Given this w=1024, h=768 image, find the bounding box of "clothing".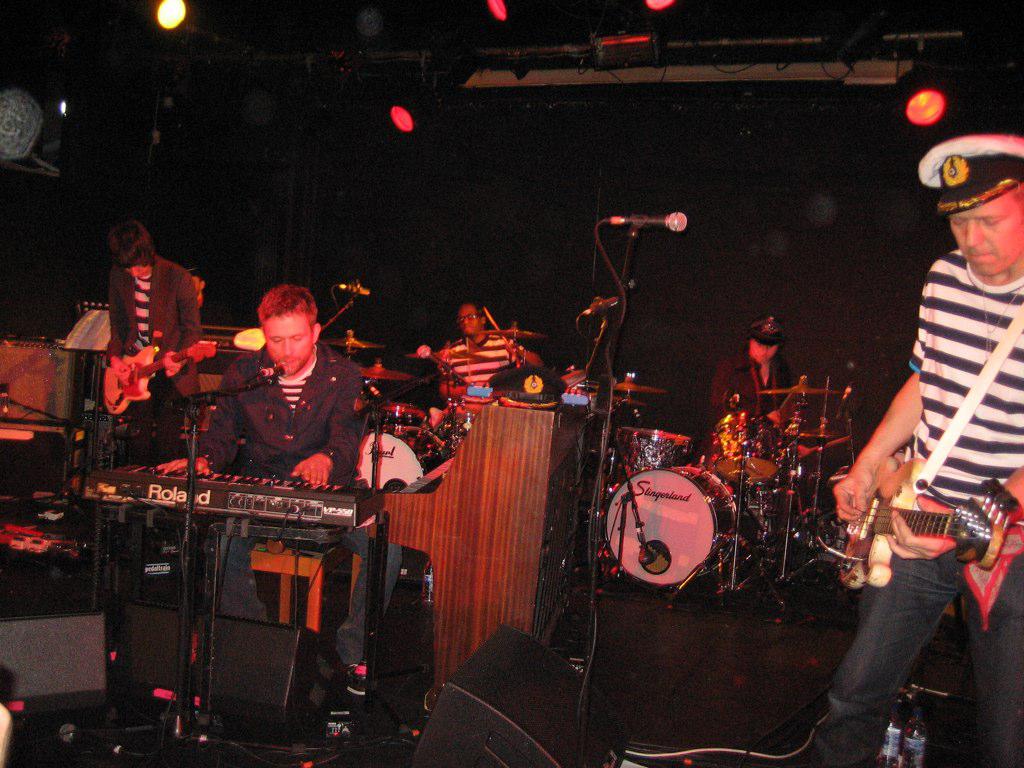
pyautogui.locateOnScreen(443, 333, 497, 379).
